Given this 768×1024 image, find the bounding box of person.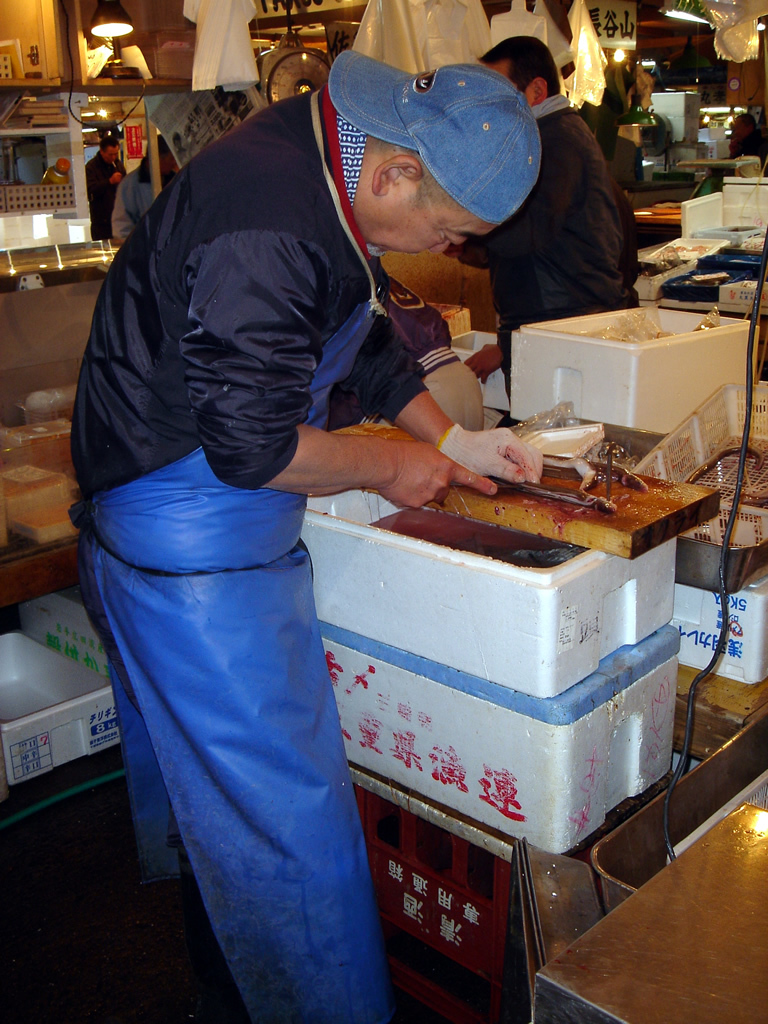
[x1=56, y1=50, x2=554, y2=1023].
